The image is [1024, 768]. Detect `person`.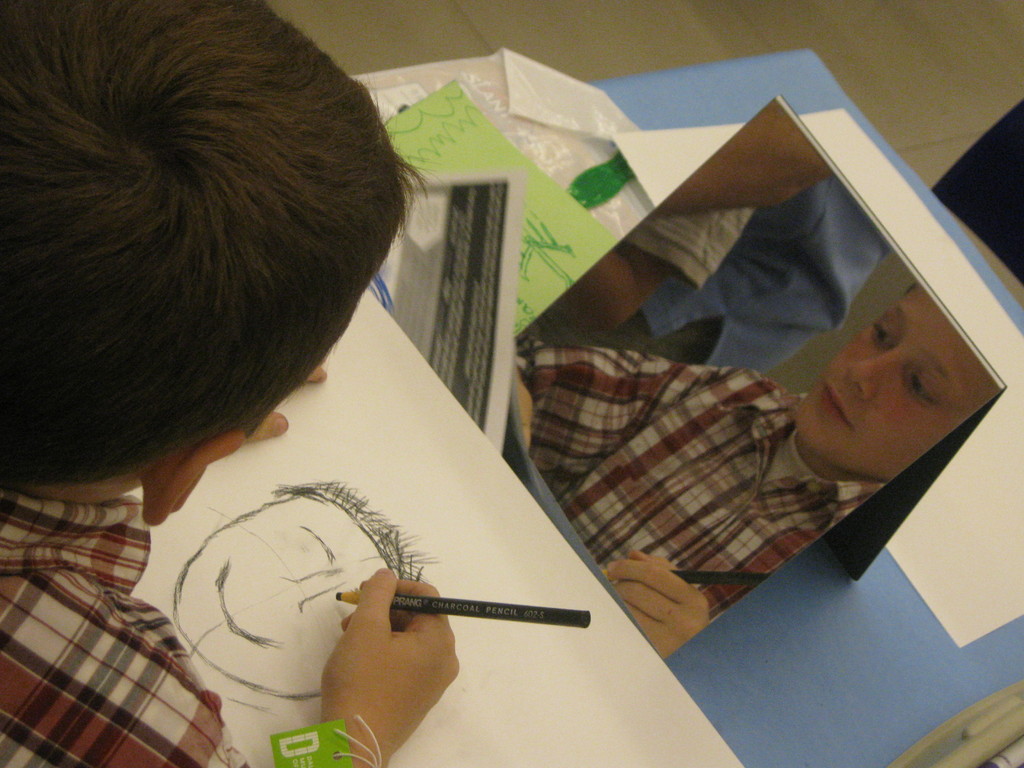
Detection: crop(177, 478, 438, 701).
